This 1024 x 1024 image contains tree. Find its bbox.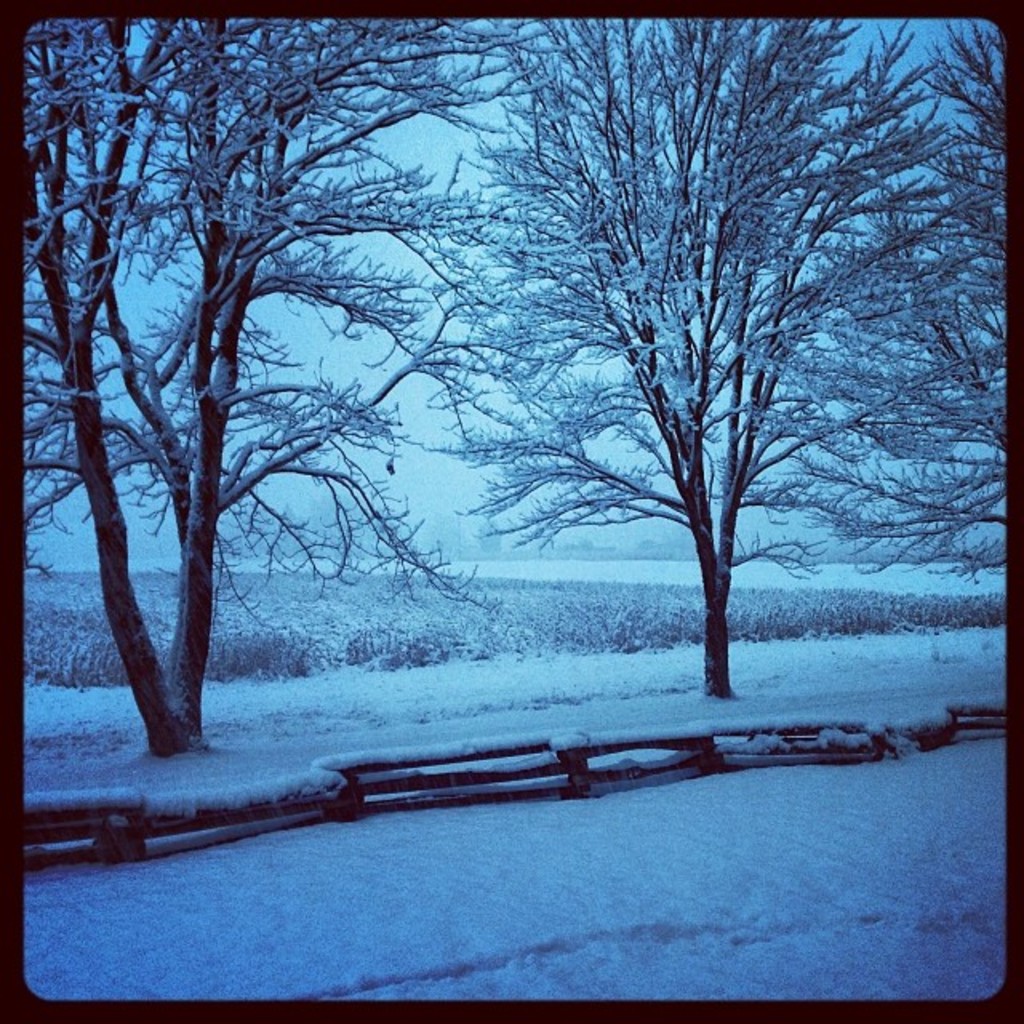
x1=14, y1=10, x2=541, y2=758.
